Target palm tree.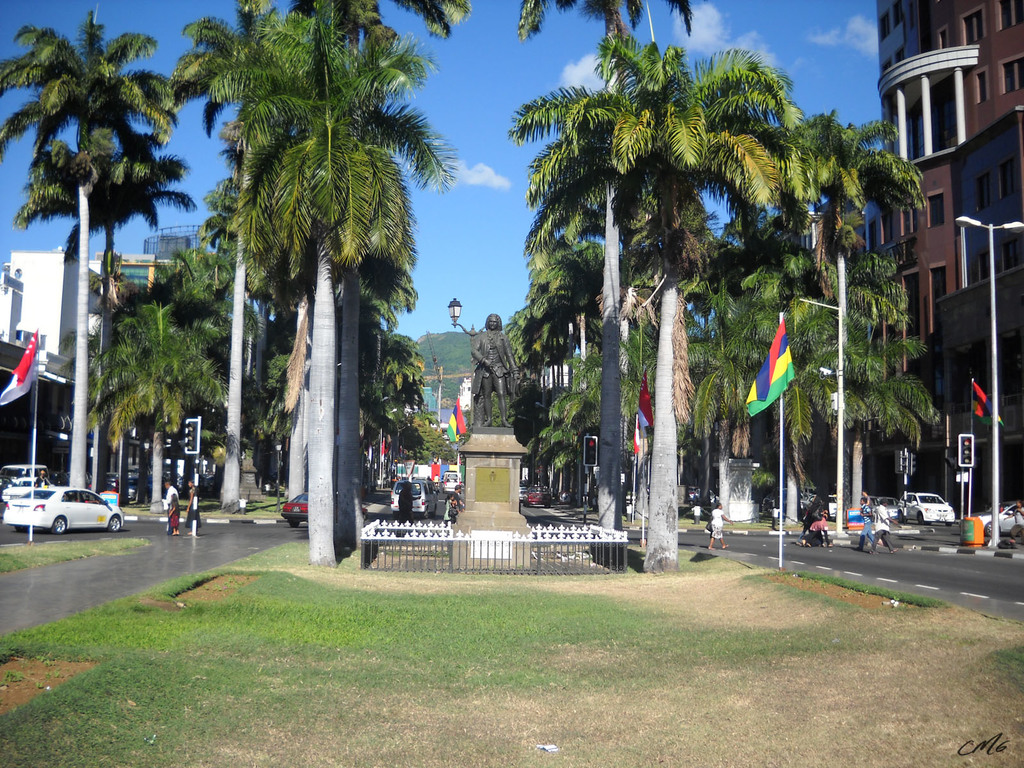
Target region: 175 0 360 528.
